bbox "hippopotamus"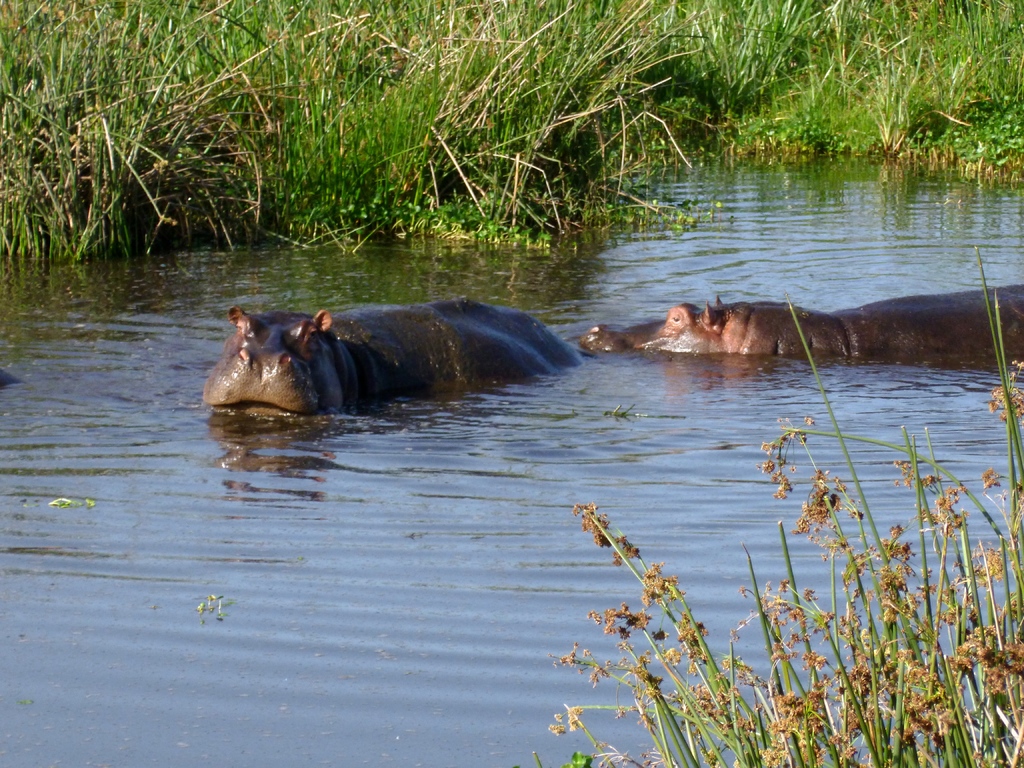
<region>582, 282, 1023, 356</region>
